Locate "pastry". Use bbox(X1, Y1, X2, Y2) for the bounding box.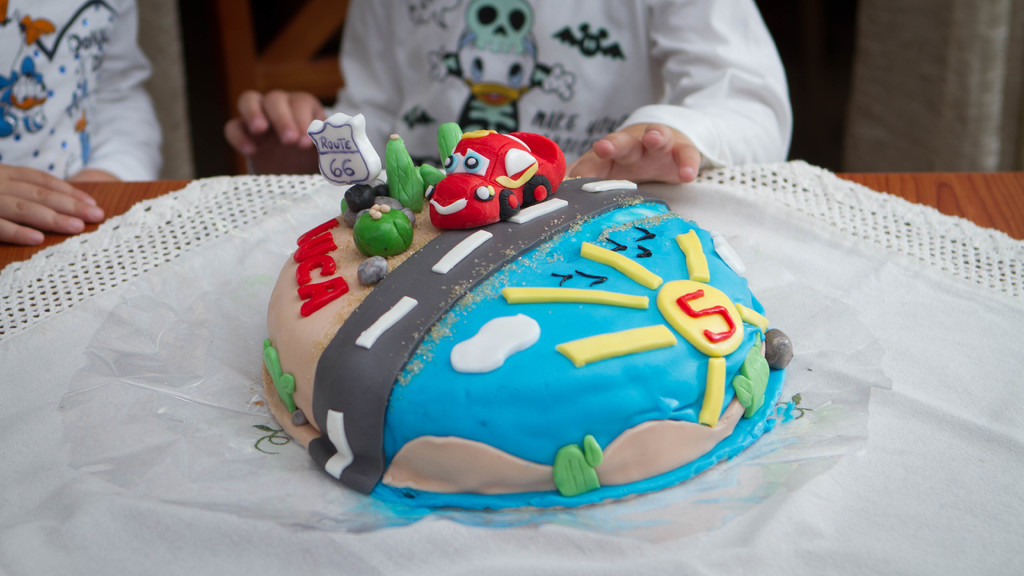
bbox(264, 106, 795, 516).
